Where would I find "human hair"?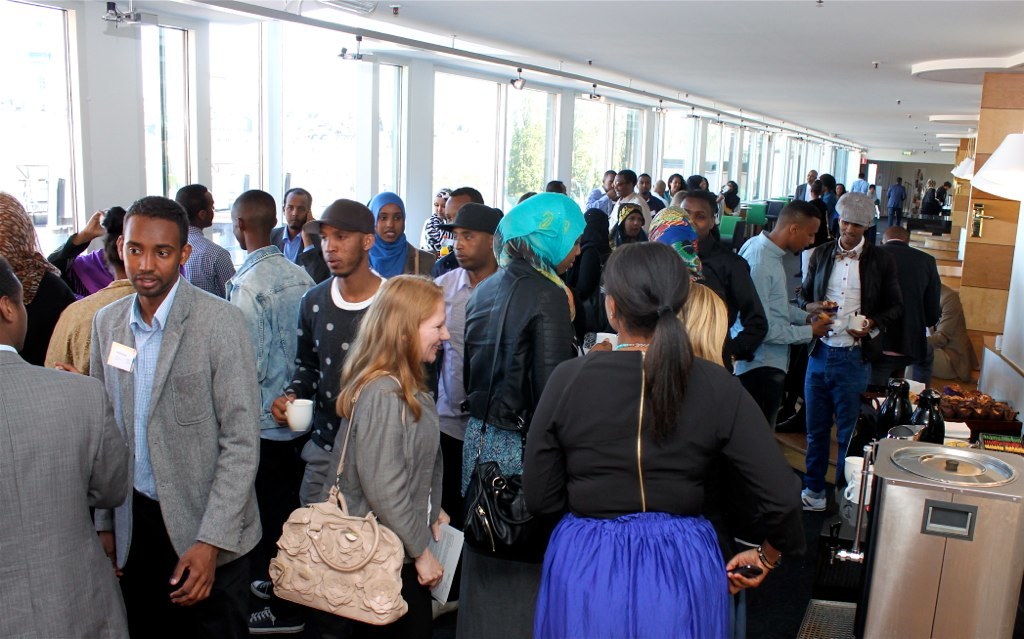
At <bbox>120, 193, 185, 253</bbox>.
